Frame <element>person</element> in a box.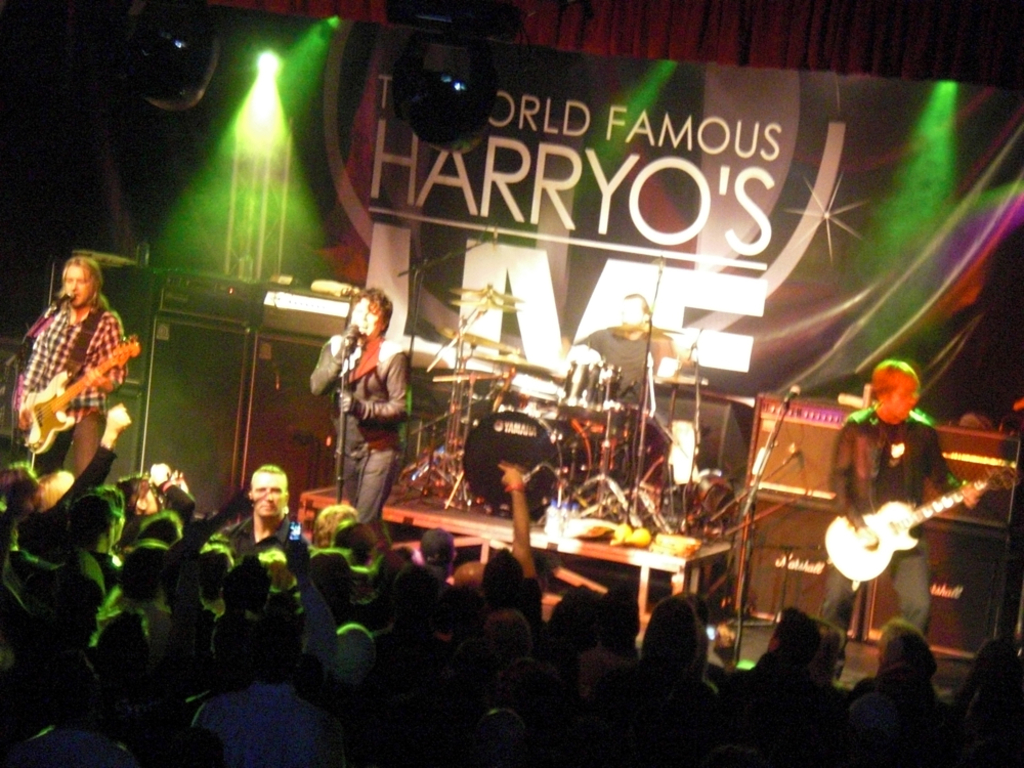
[599,593,729,767].
